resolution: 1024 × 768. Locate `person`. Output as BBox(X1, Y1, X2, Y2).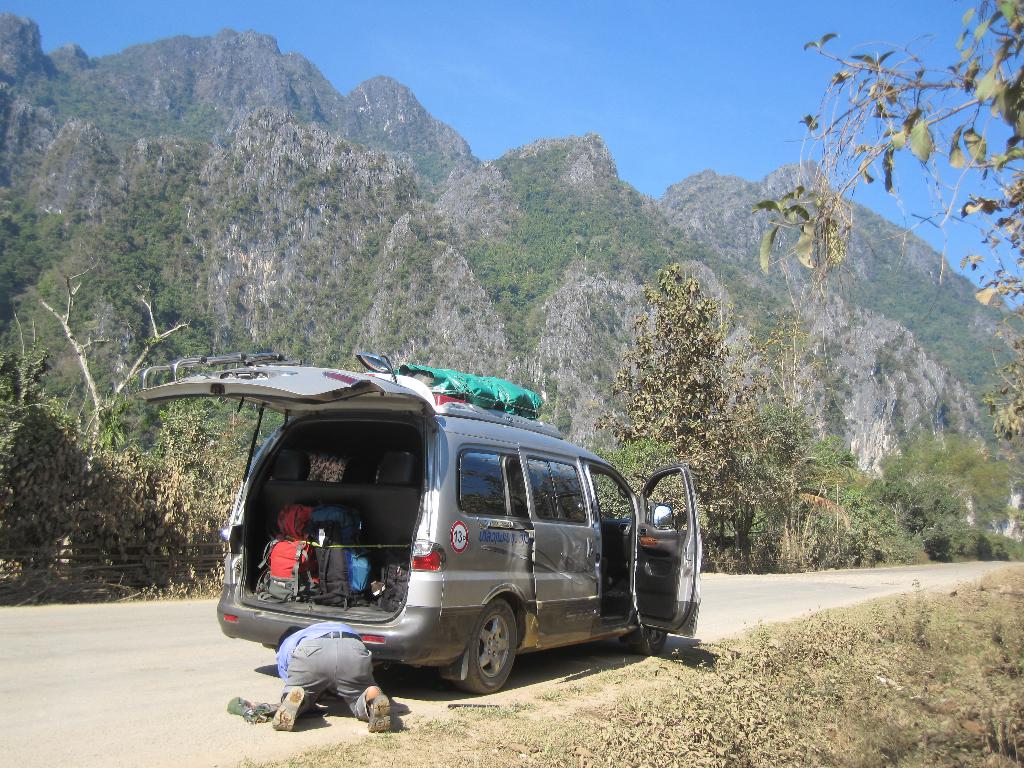
BBox(268, 618, 390, 737).
